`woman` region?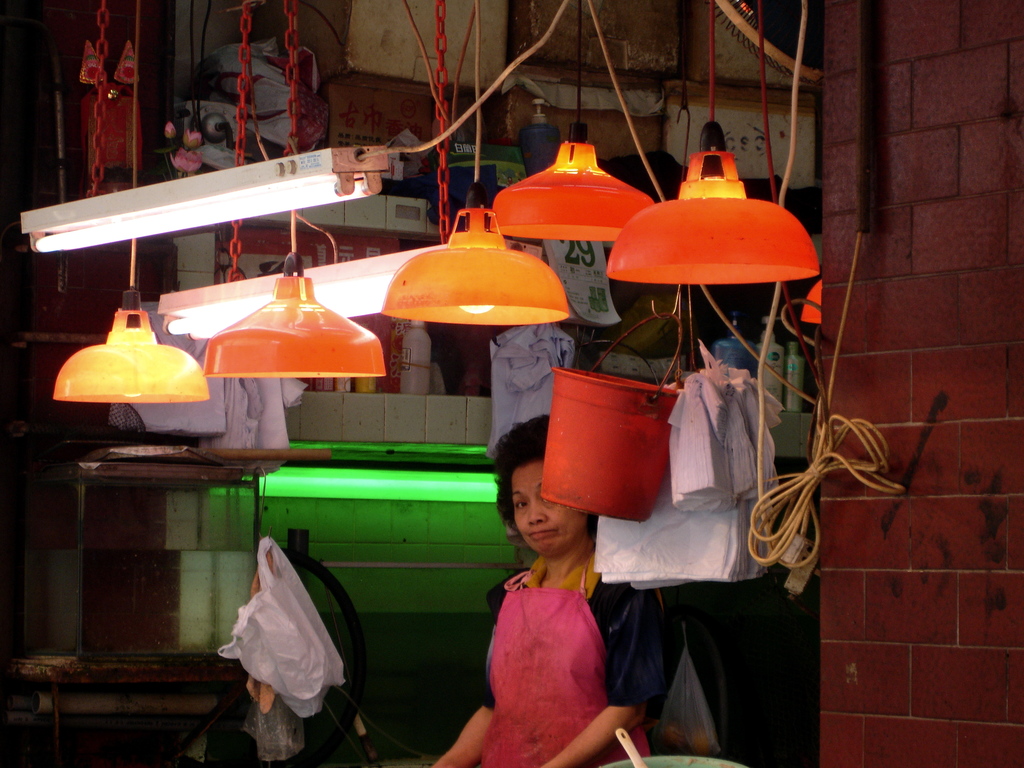
(left=430, top=410, right=723, bottom=767)
